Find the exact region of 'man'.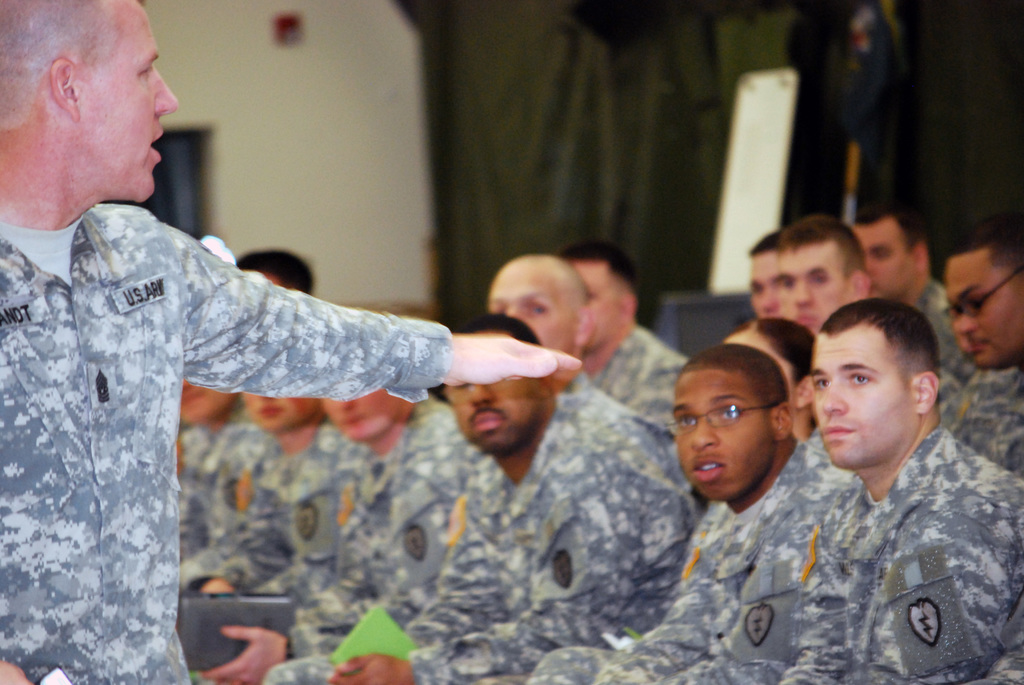
Exact region: region(179, 374, 276, 562).
